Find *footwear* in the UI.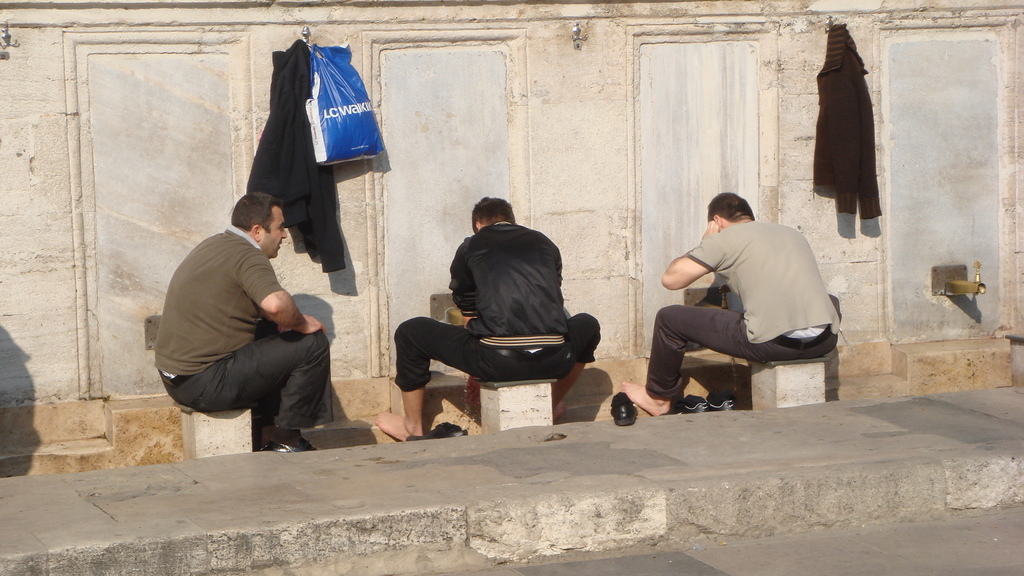
UI element at bbox=[614, 387, 640, 424].
